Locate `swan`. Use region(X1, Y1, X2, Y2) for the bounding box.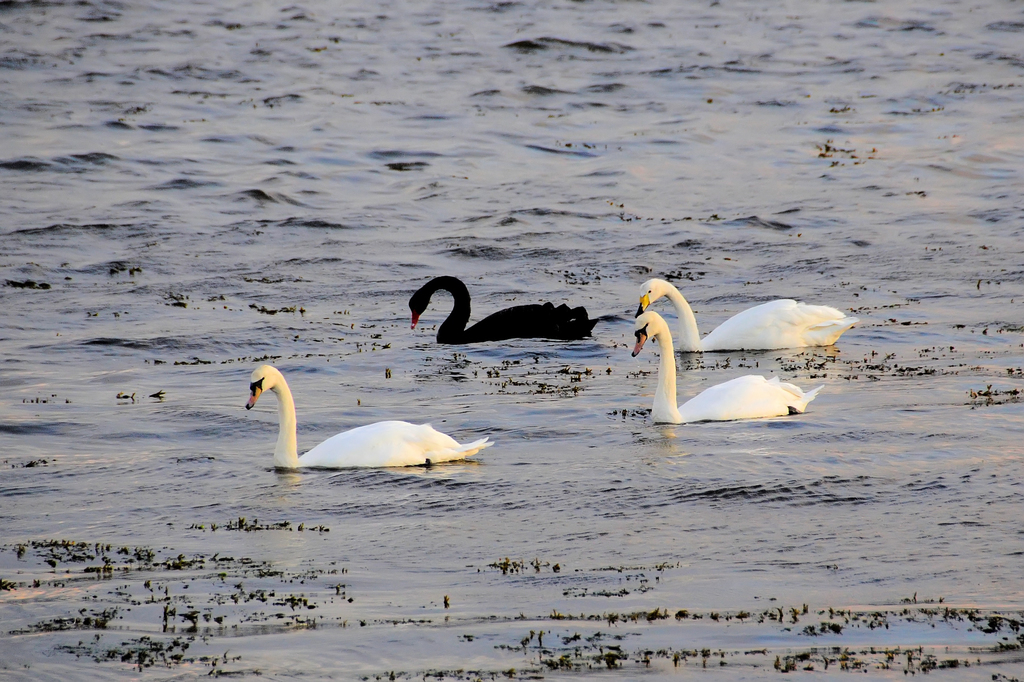
region(243, 362, 494, 467).
